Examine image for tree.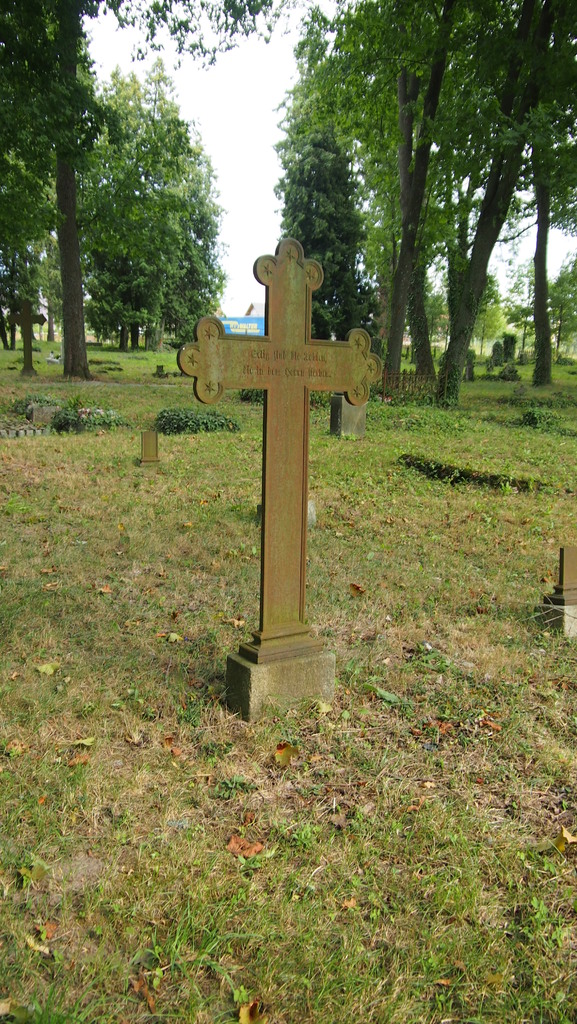
Examination result: region(0, 0, 149, 372).
